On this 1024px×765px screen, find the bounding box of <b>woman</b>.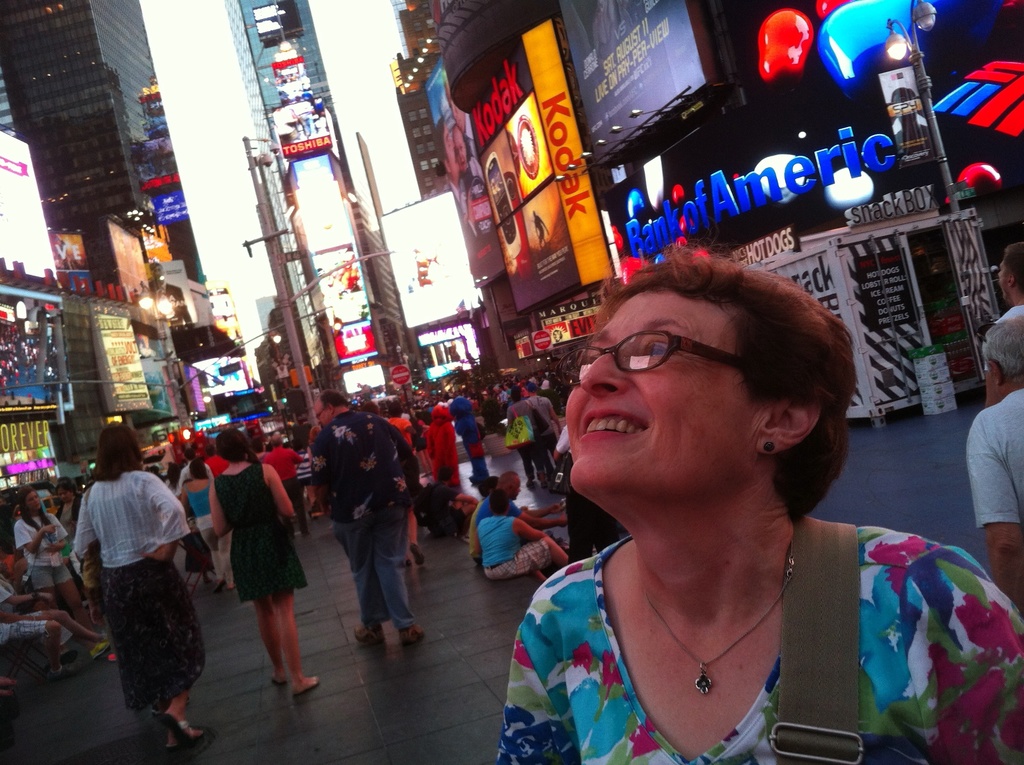
Bounding box: (58, 478, 83, 534).
